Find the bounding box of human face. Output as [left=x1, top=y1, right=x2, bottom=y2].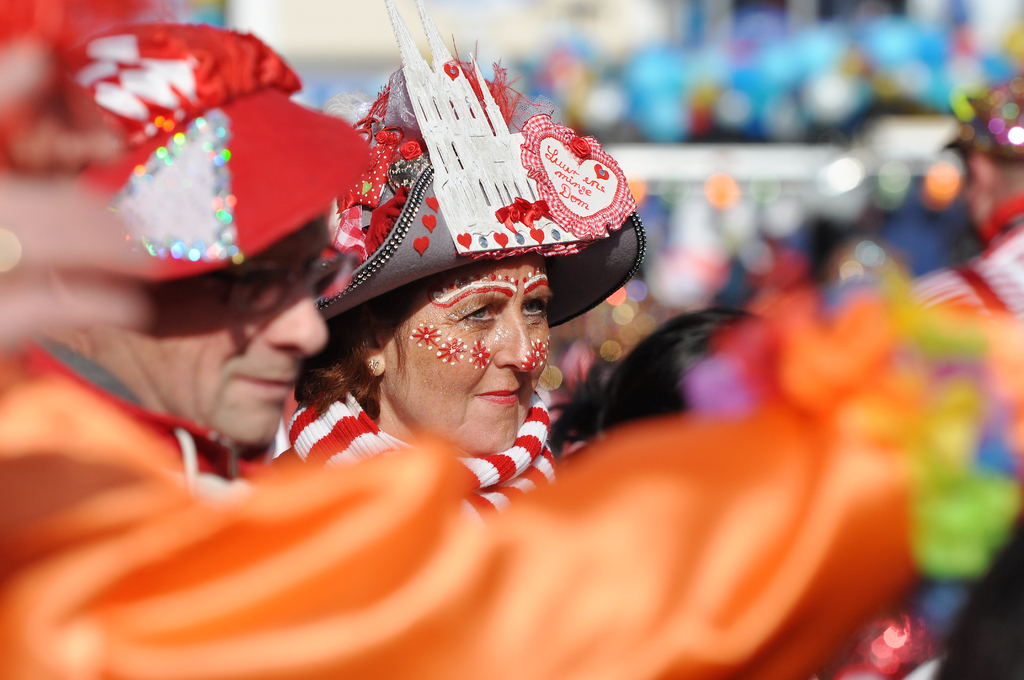
[left=379, top=258, right=551, bottom=457].
